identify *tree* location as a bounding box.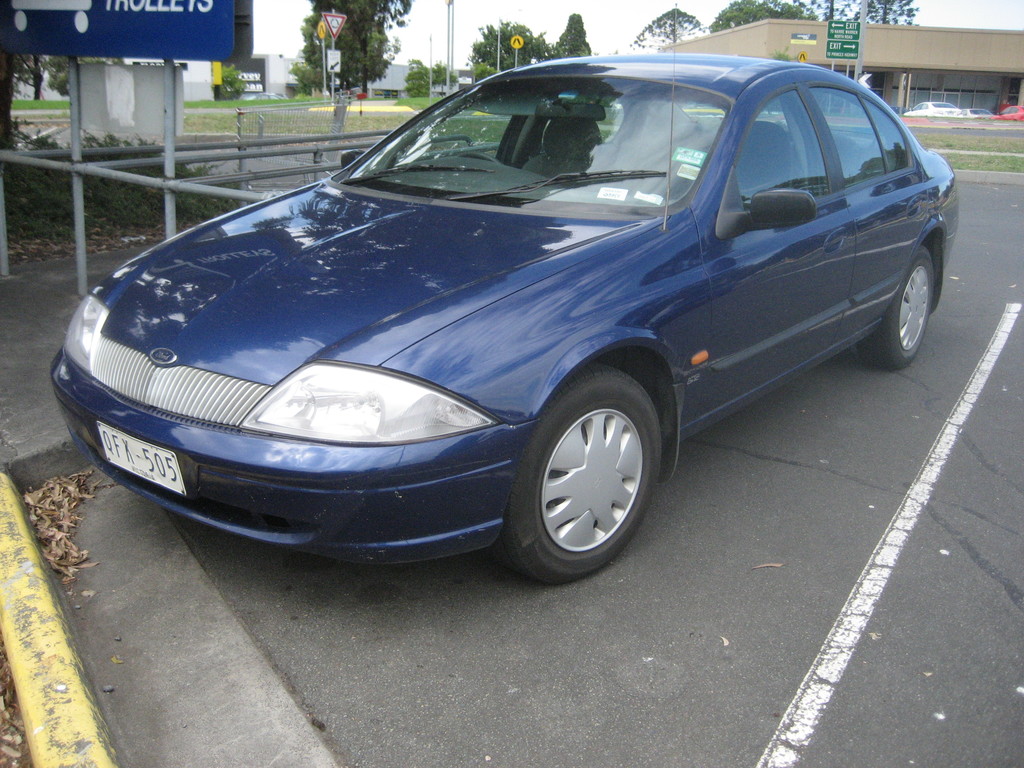
rect(468, 19, 556, 77).
